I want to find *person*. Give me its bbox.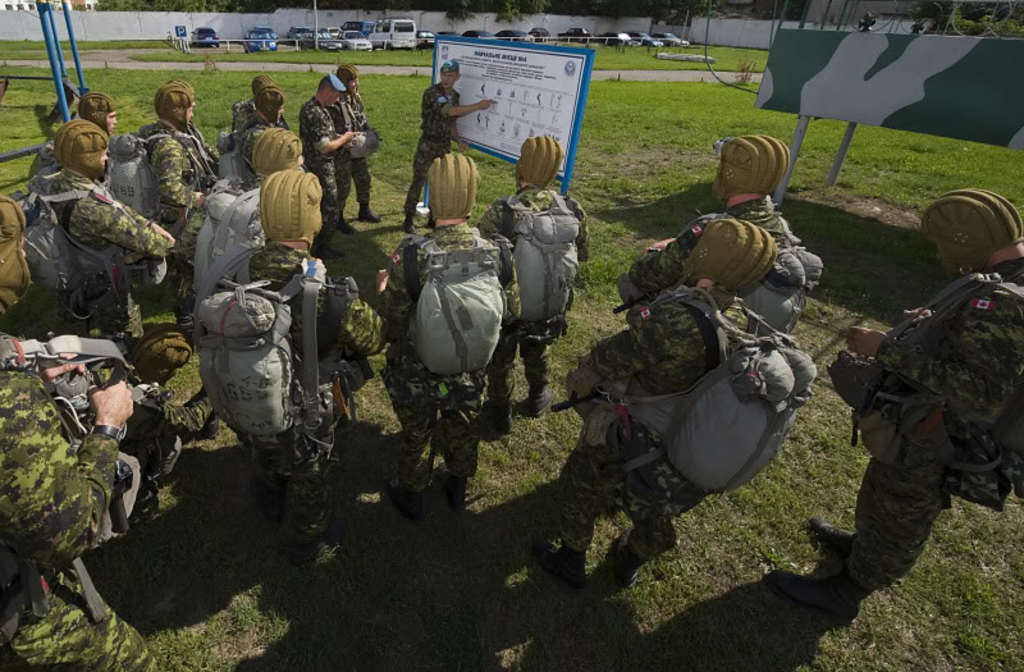
Rect(193, 174, 369, 562).
